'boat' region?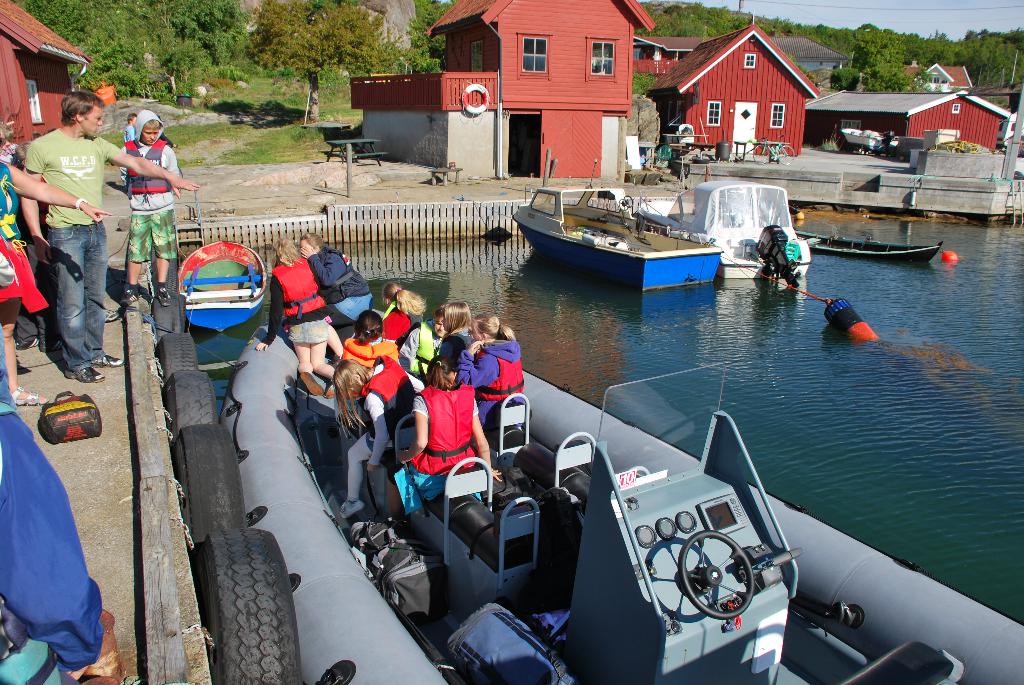
crop(632, 172, 810, 282)
